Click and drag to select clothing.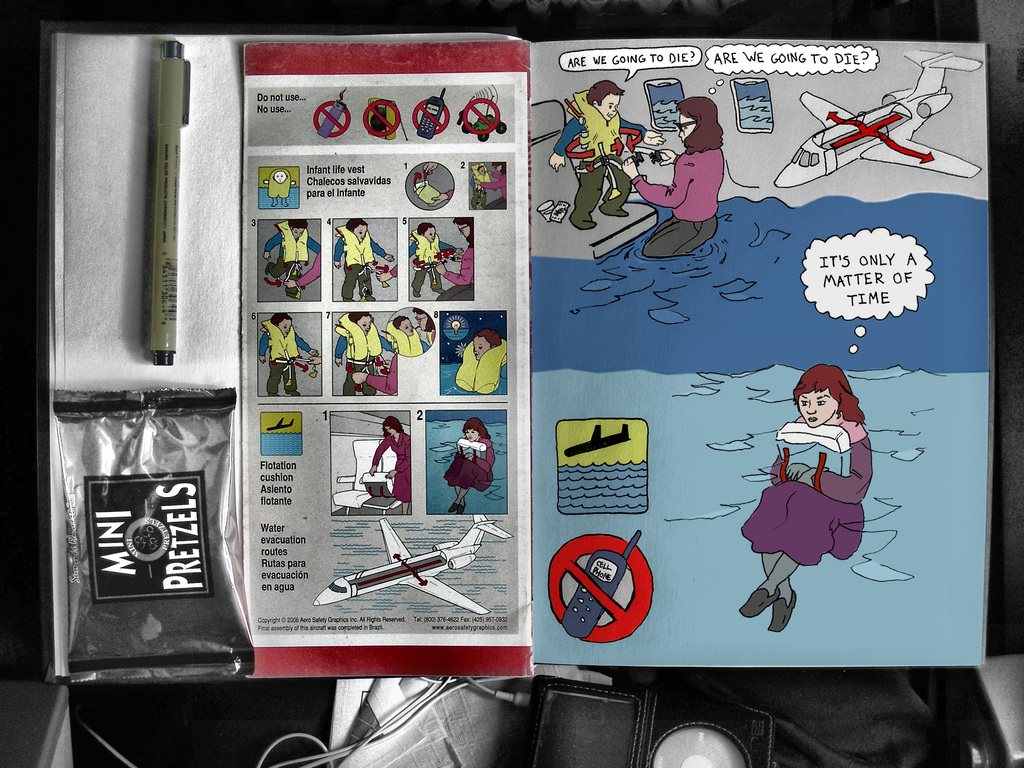
Selection: BBox(550, 90, 646, 226).
